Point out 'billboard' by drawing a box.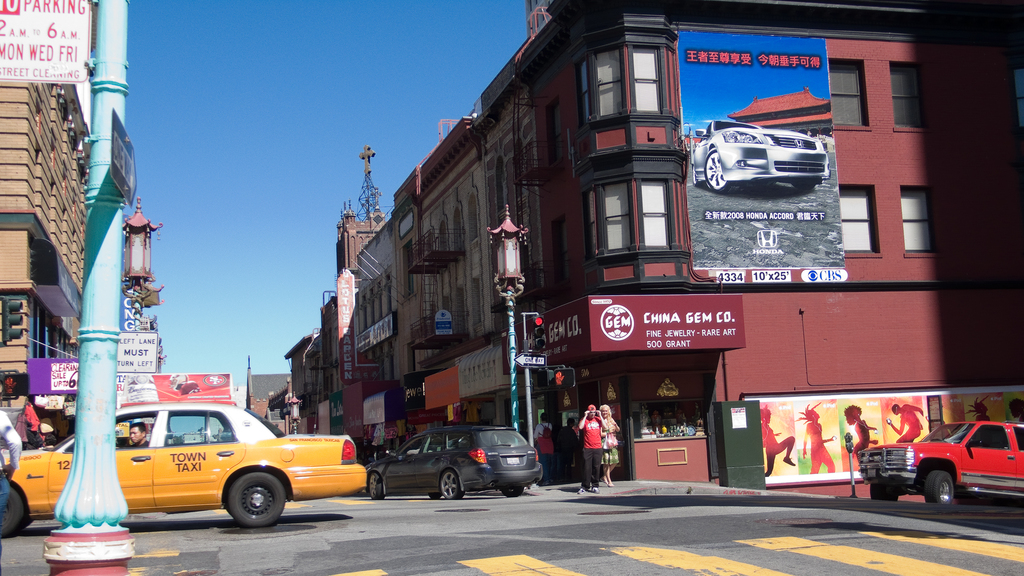
[424,363,460,404].
